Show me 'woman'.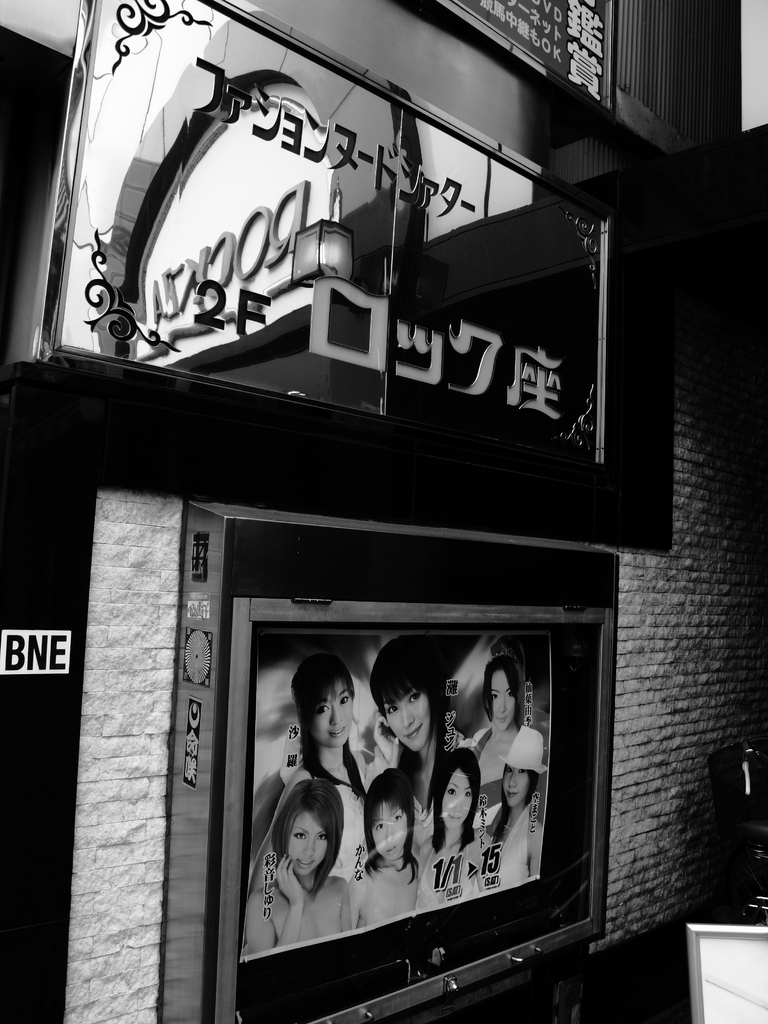
'woman' is here: Rect(408, 748, 479, 907).
